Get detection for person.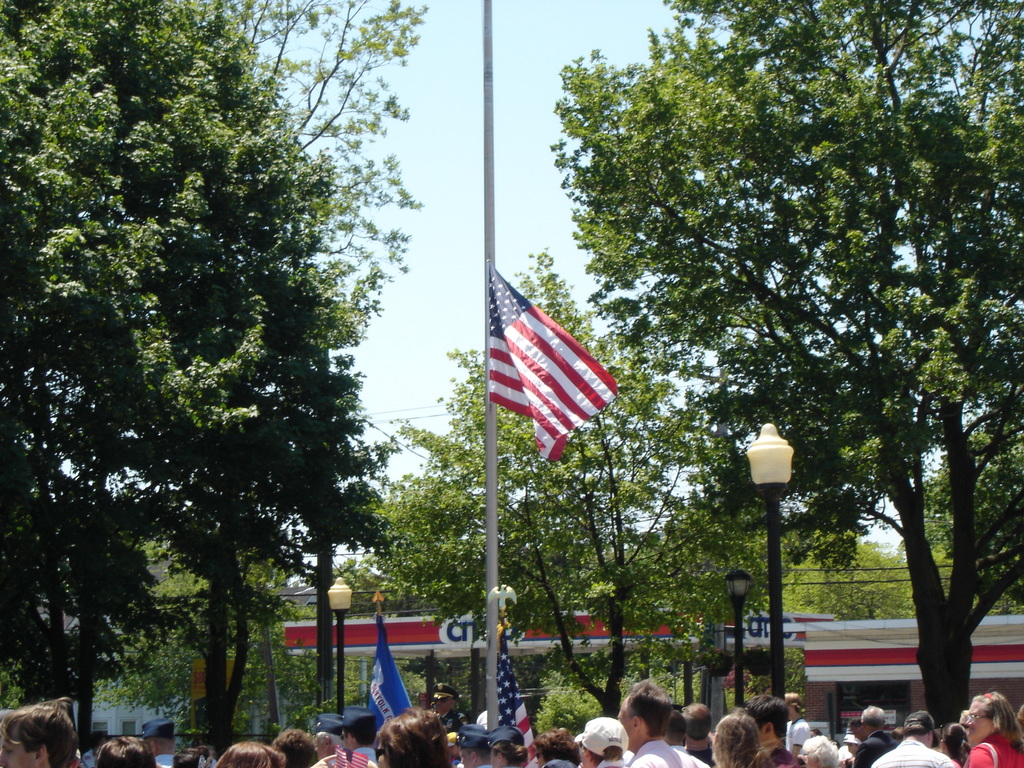
Detection: x1=217, y1=744, x2=291, y2=767.
